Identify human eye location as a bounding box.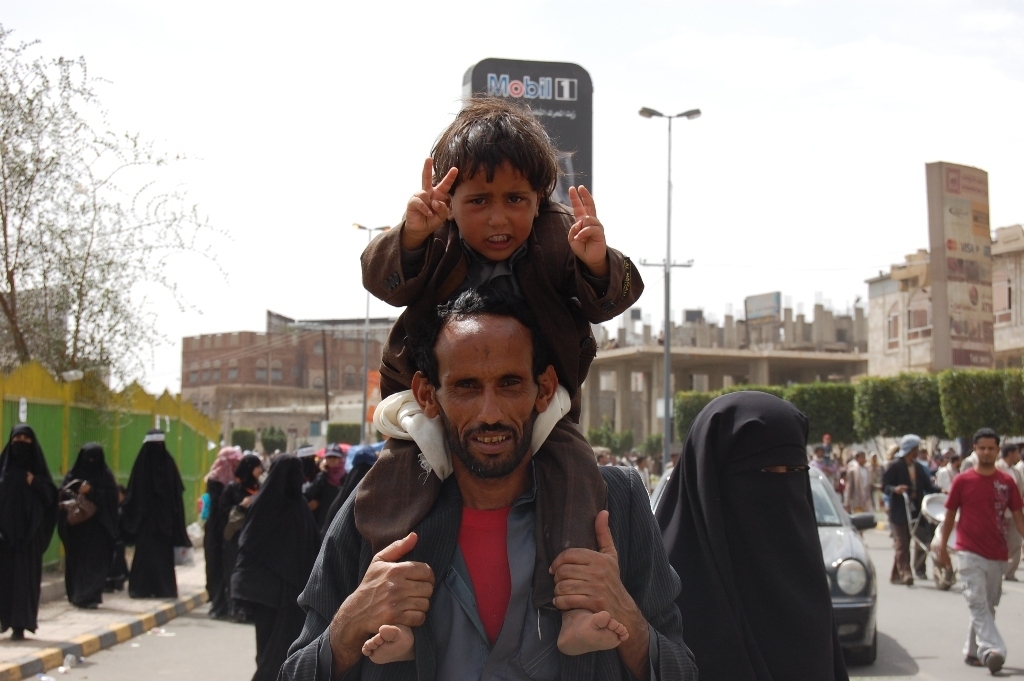
left=988, top=446, right=998, bottom=450.
